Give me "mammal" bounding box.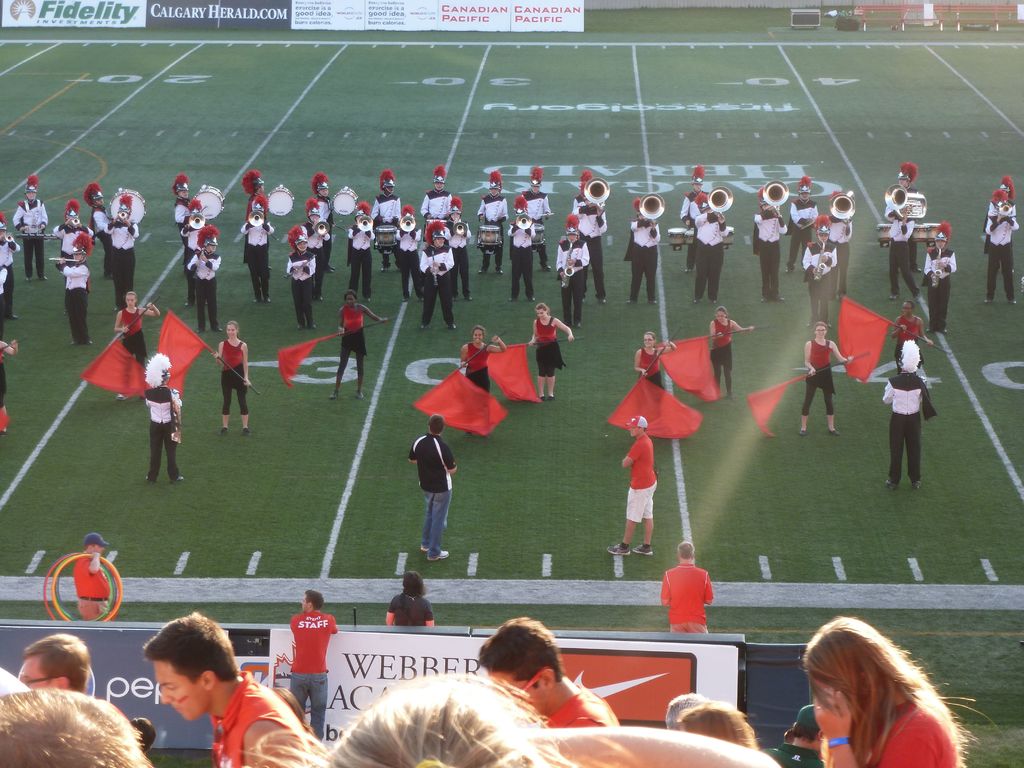
region(0, 685, 157, 767).
